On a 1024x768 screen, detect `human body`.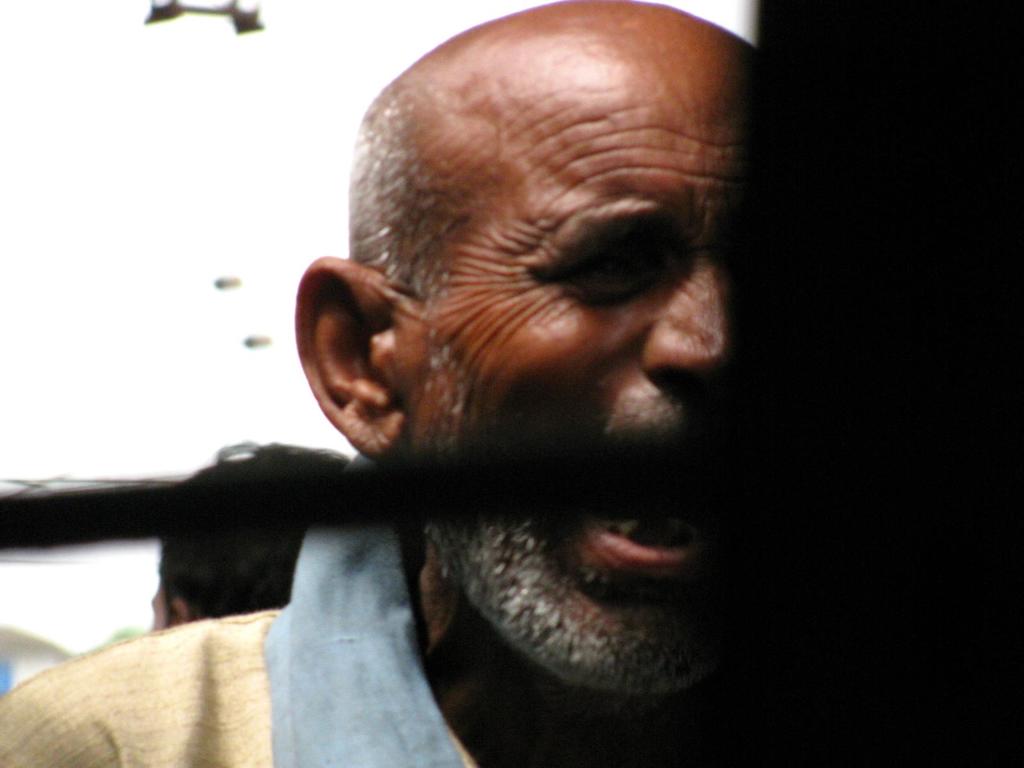
region(149, 0, 822, 732).
